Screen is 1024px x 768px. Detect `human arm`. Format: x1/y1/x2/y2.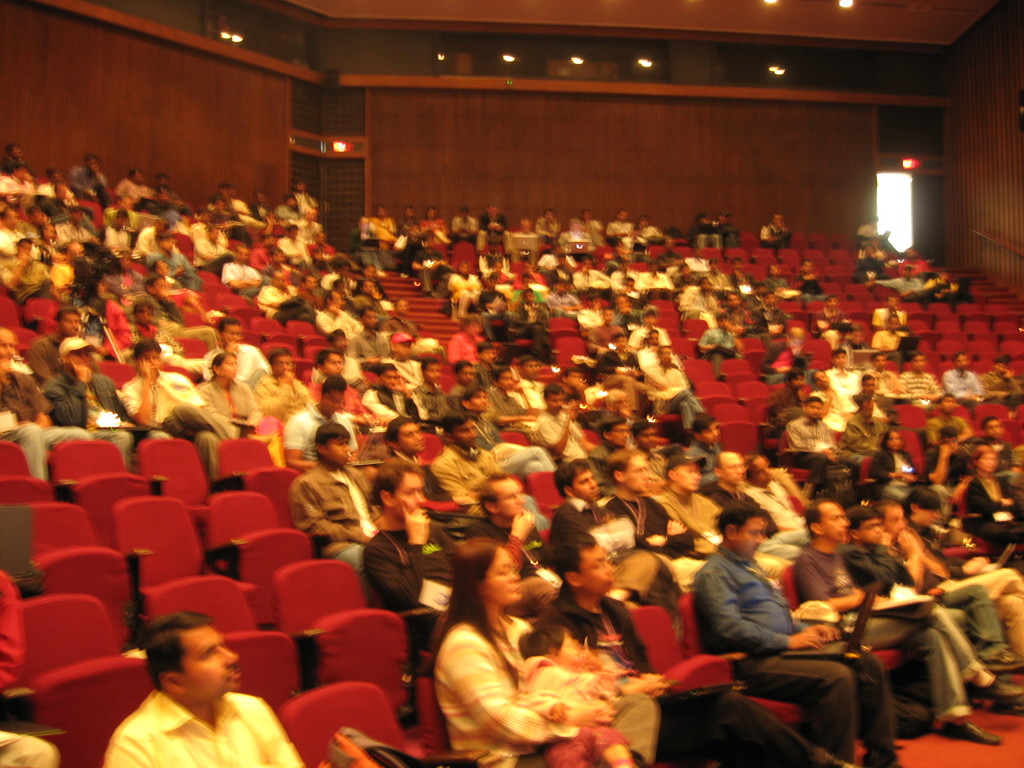
533/404/574/460.
